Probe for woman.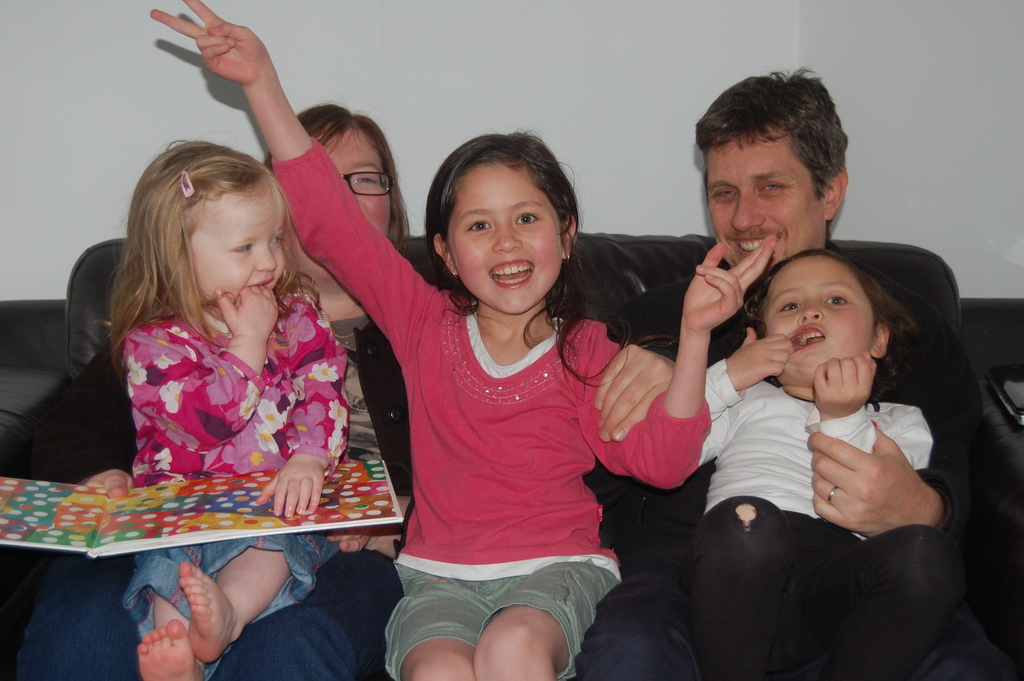
Probe result: detection(9, 105, 675, 680).
